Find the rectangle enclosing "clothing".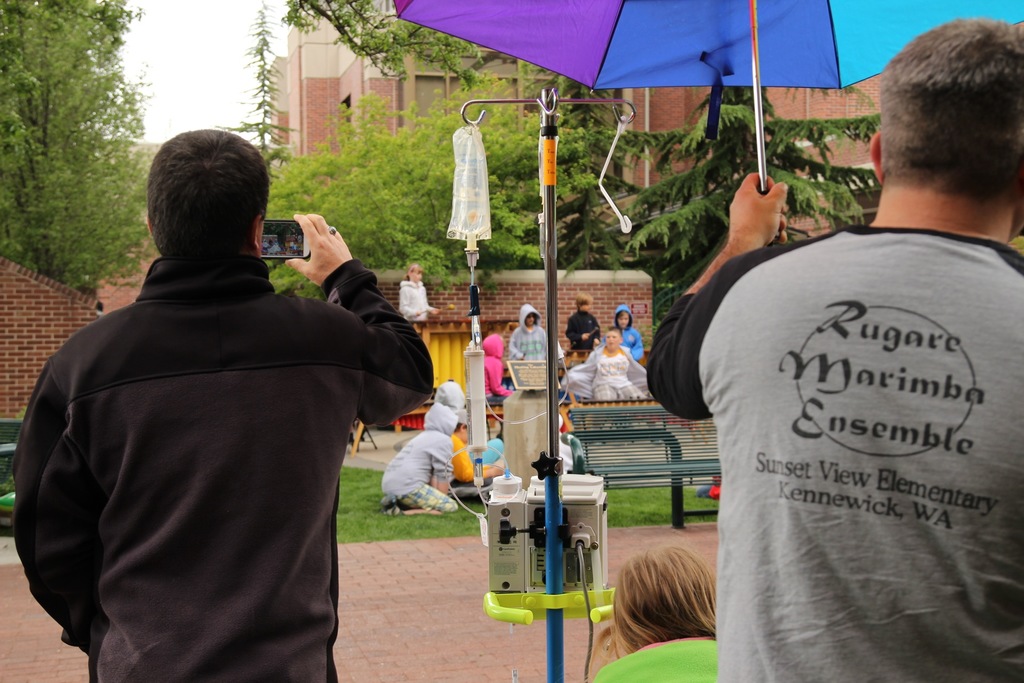
<region>663, 163, 1013, 647</region>.
